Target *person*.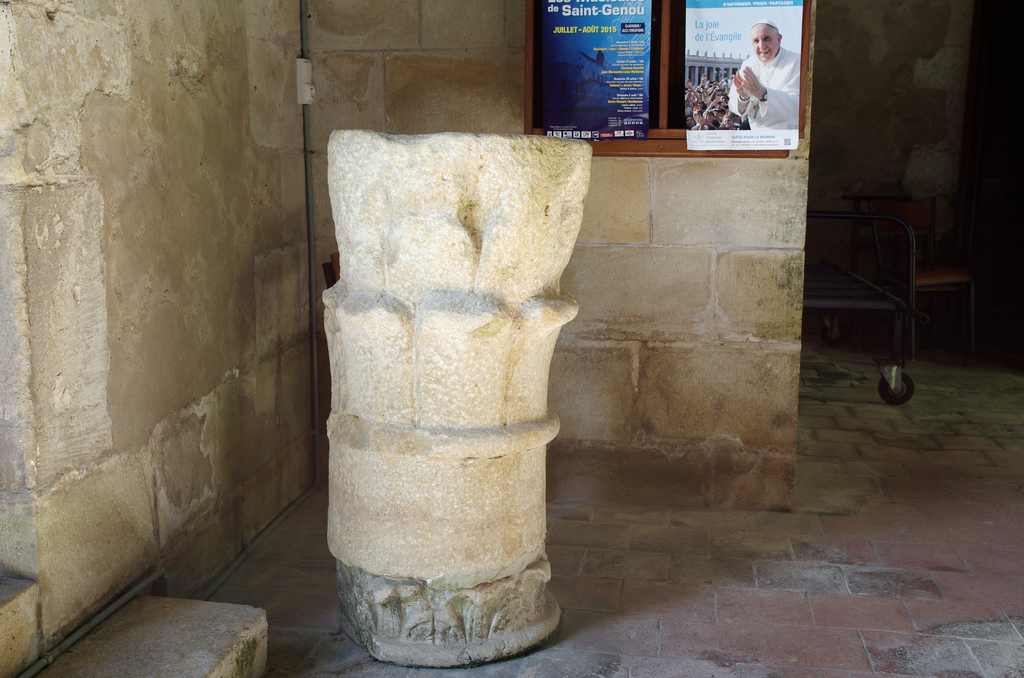
Target region: [left=730, top=16, right=804, bottom=125].
